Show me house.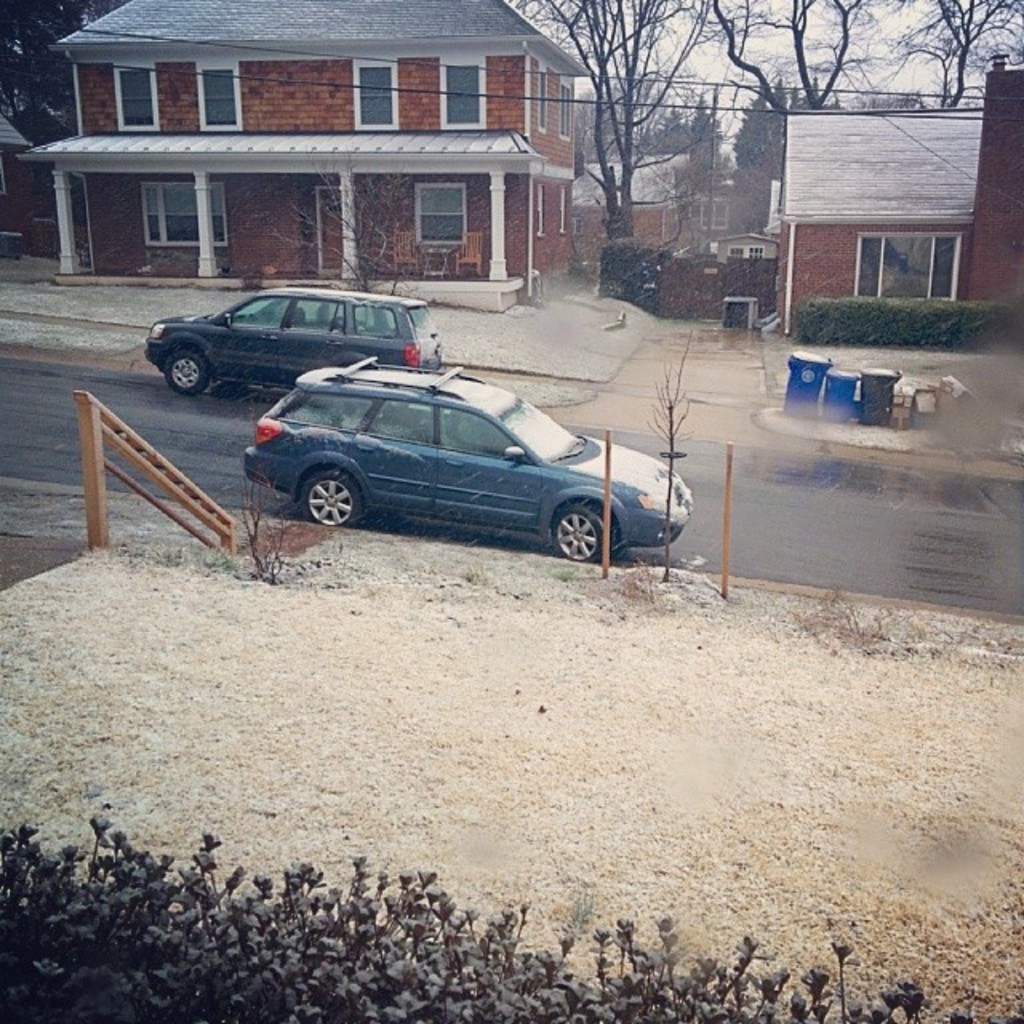
house is here: x1=13 y1=0 x2=603 y2=309.
